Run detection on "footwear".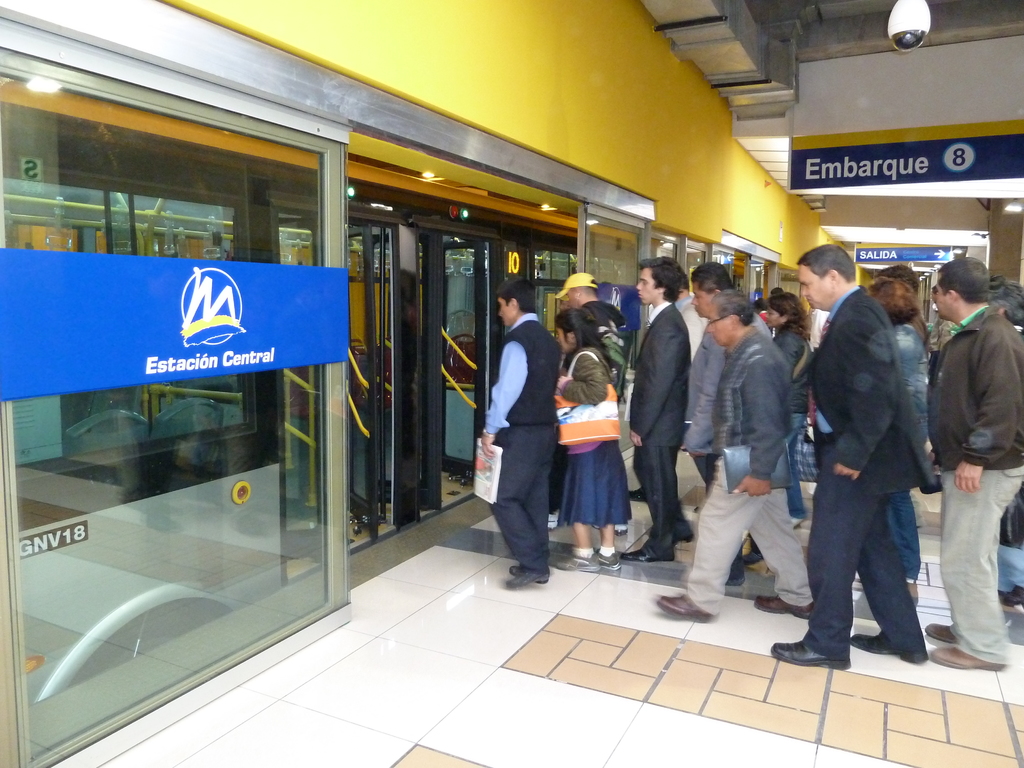
Result: box(510, 568, 545, 589).
